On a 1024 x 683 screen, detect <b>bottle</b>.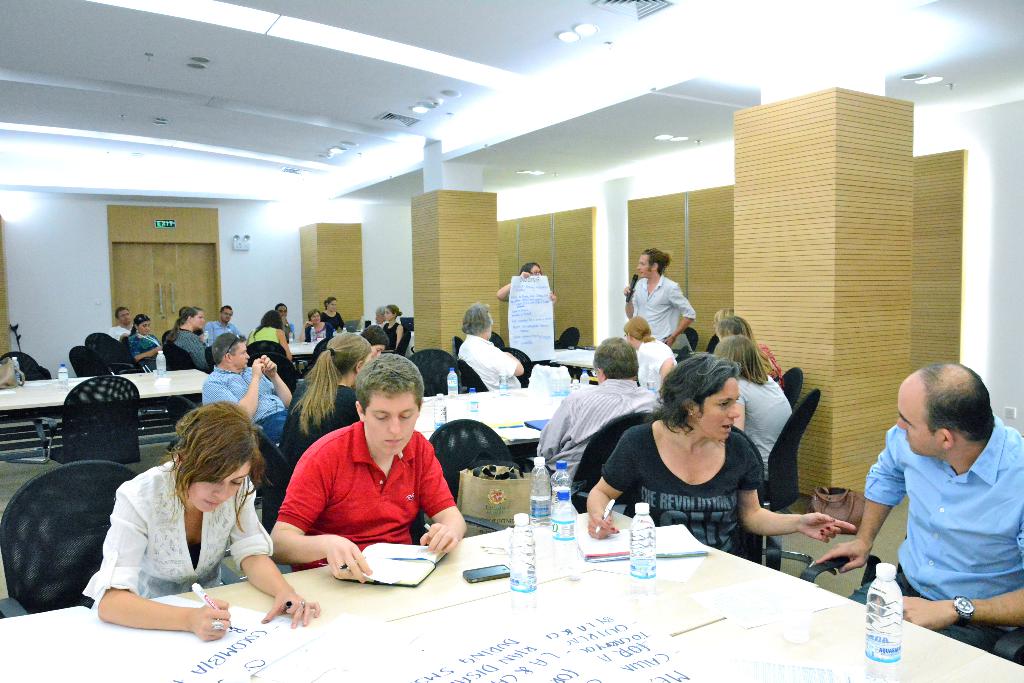
{"left": 291, "top": 331, "right": 292, "bottom": 342}.
